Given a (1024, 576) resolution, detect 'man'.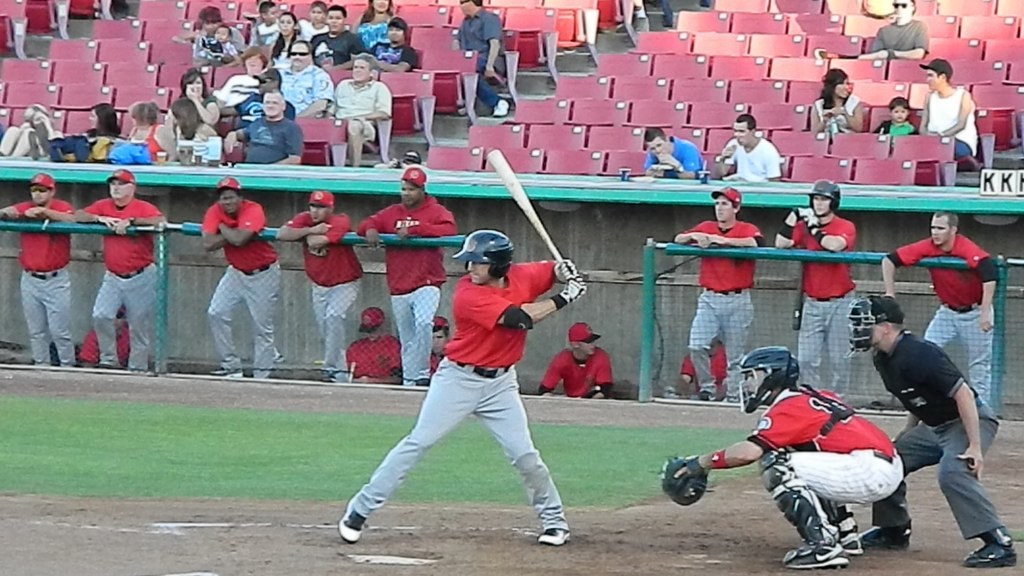
[848,0,924,66].
